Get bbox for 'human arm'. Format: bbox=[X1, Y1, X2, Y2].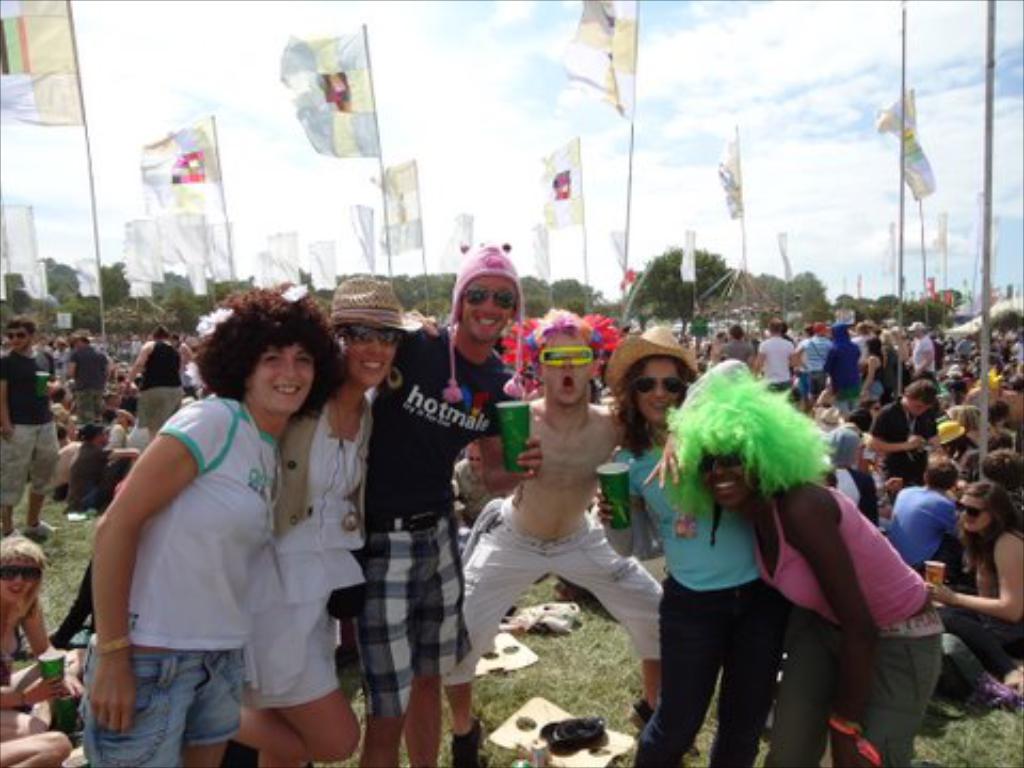
bbox=[122, 333, 154, 388].
